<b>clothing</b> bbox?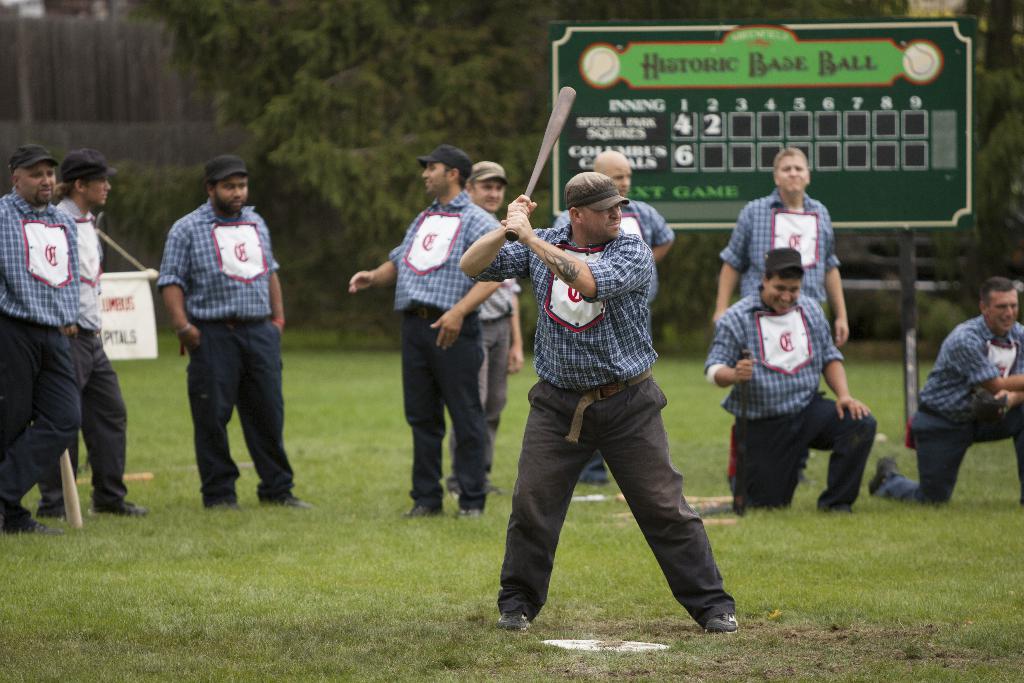
rect(912, 309, 1023, 422)
